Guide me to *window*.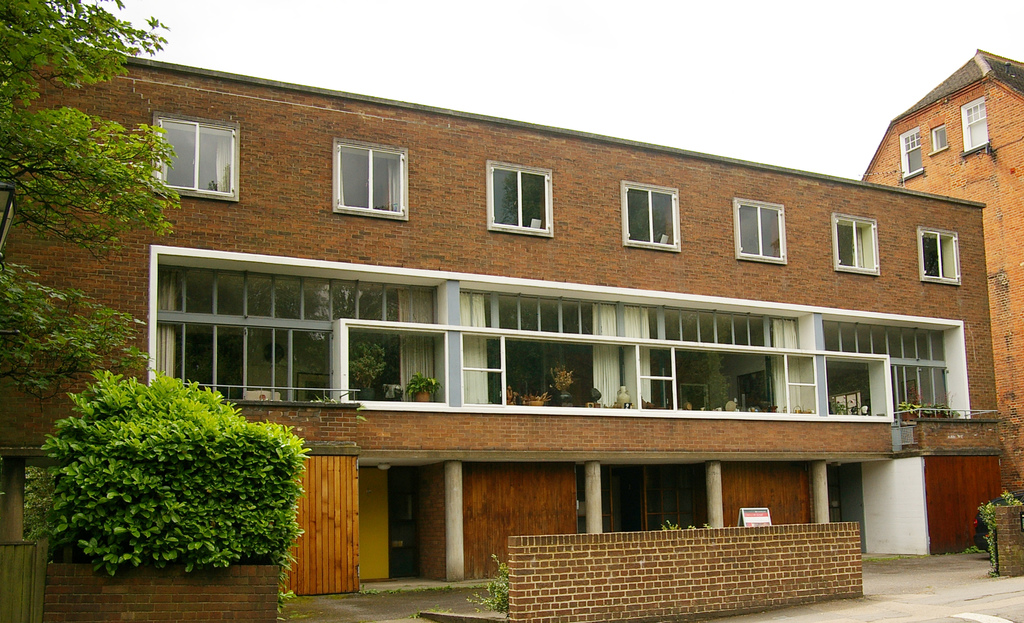
Guidance: 829:212:882:272.
